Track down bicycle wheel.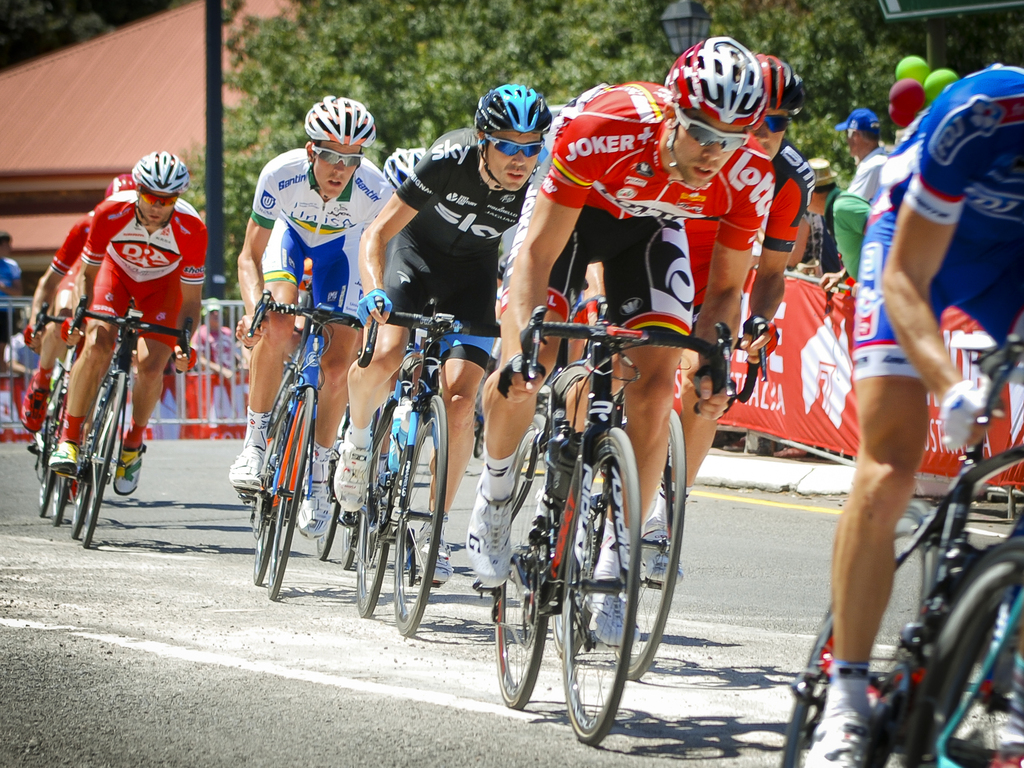
Tracked to 591 410 687 682.
